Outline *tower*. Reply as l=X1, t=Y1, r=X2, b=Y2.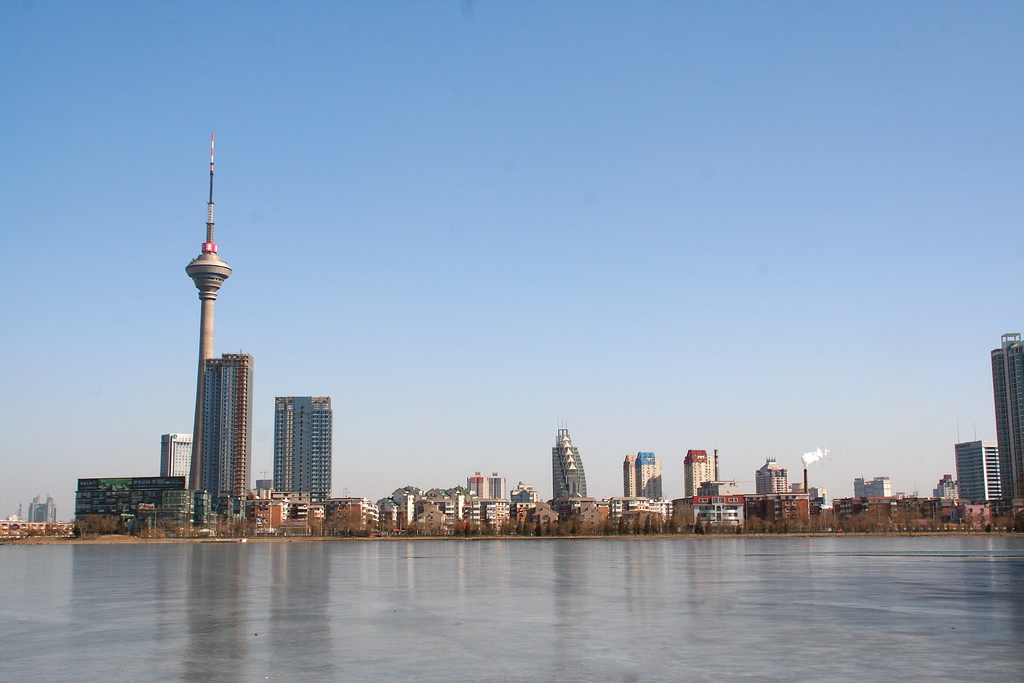
l=186, t=133, r=232, b=492.
